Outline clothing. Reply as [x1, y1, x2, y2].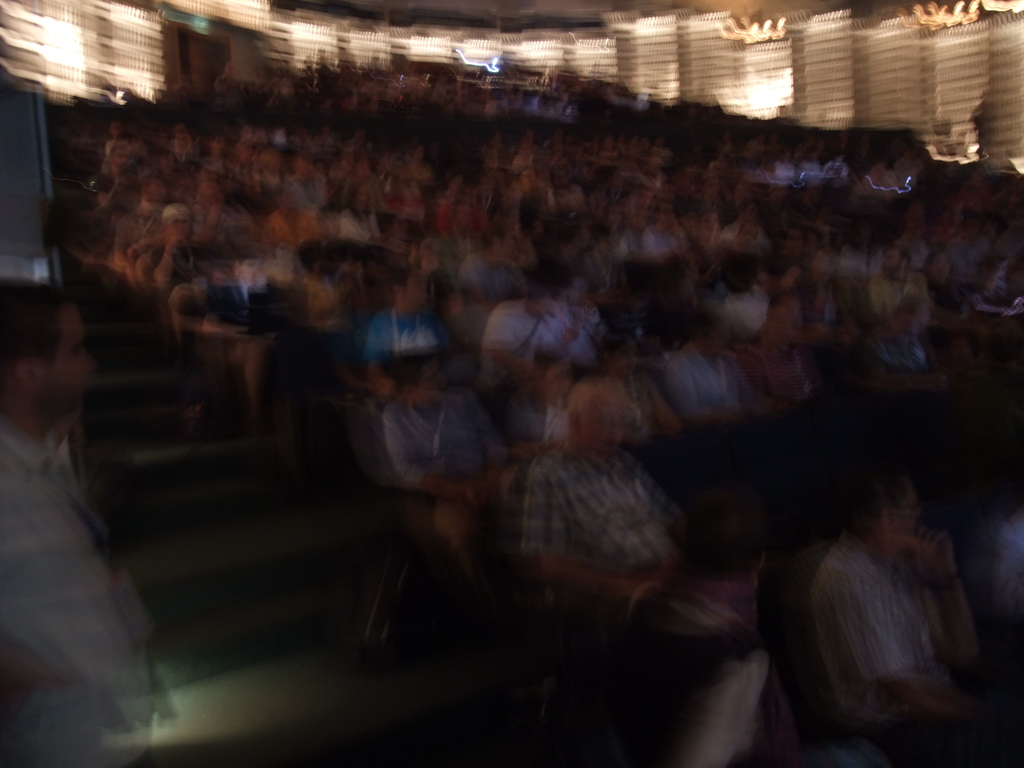
[366, 312, 440, 361].
